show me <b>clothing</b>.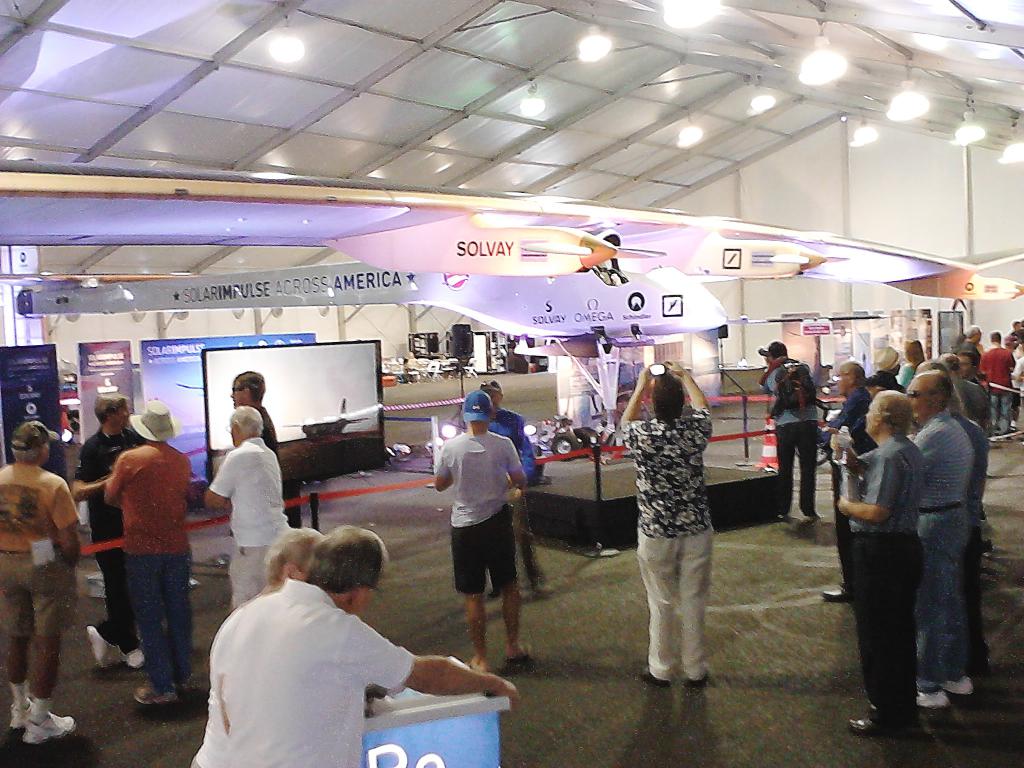
<b>clothing</b> is here: pyautogui.locateOnScreen(486, 410, 545, 588).
